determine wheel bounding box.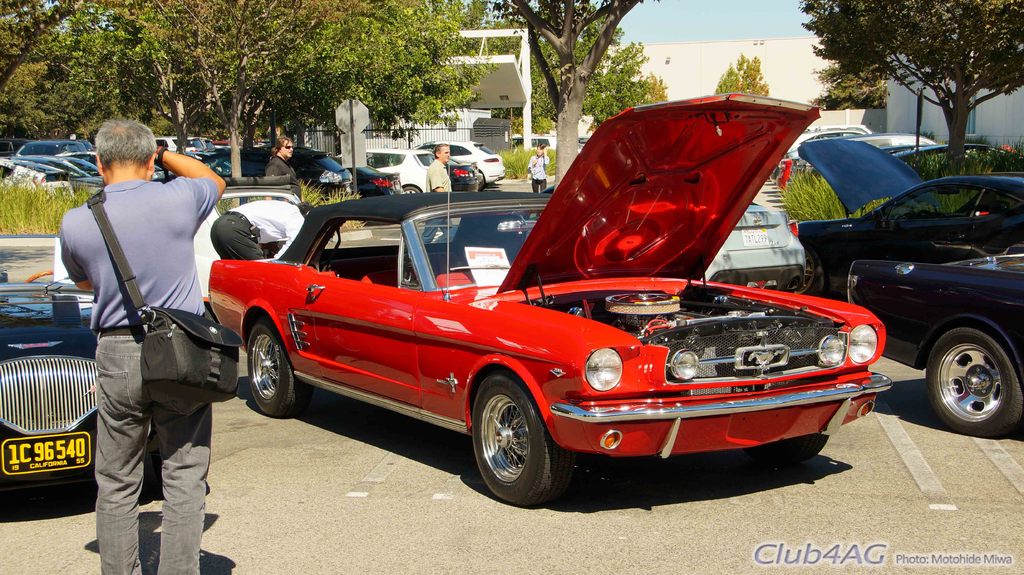
Determined: bbox=[746, 431, 827, 466].
